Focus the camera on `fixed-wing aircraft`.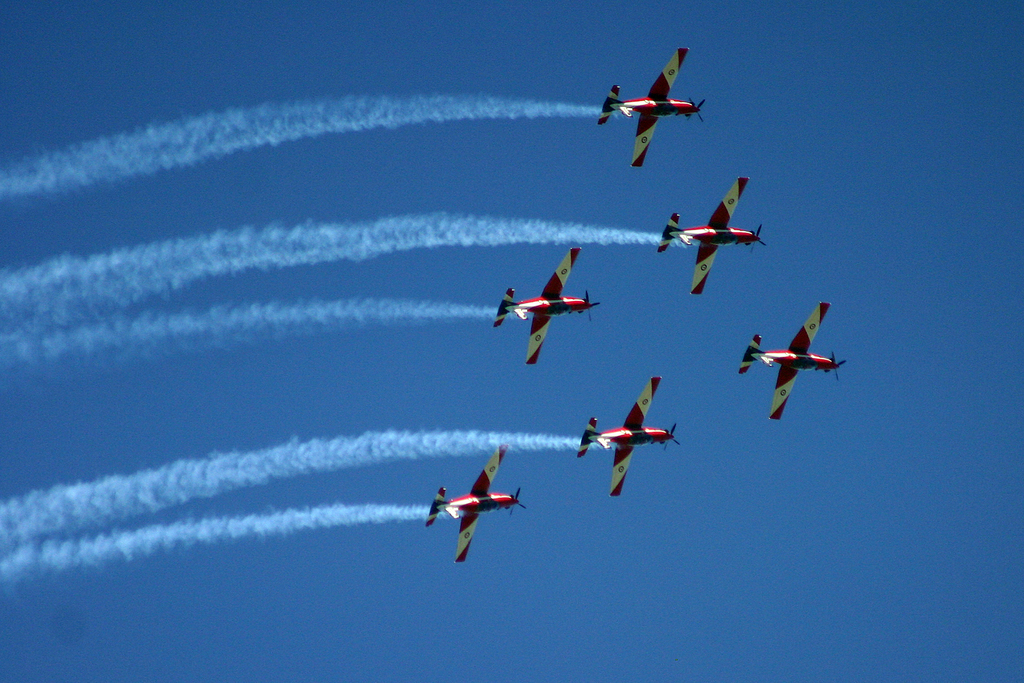
Focus region: l=741, t=299, r=851, b=424.
